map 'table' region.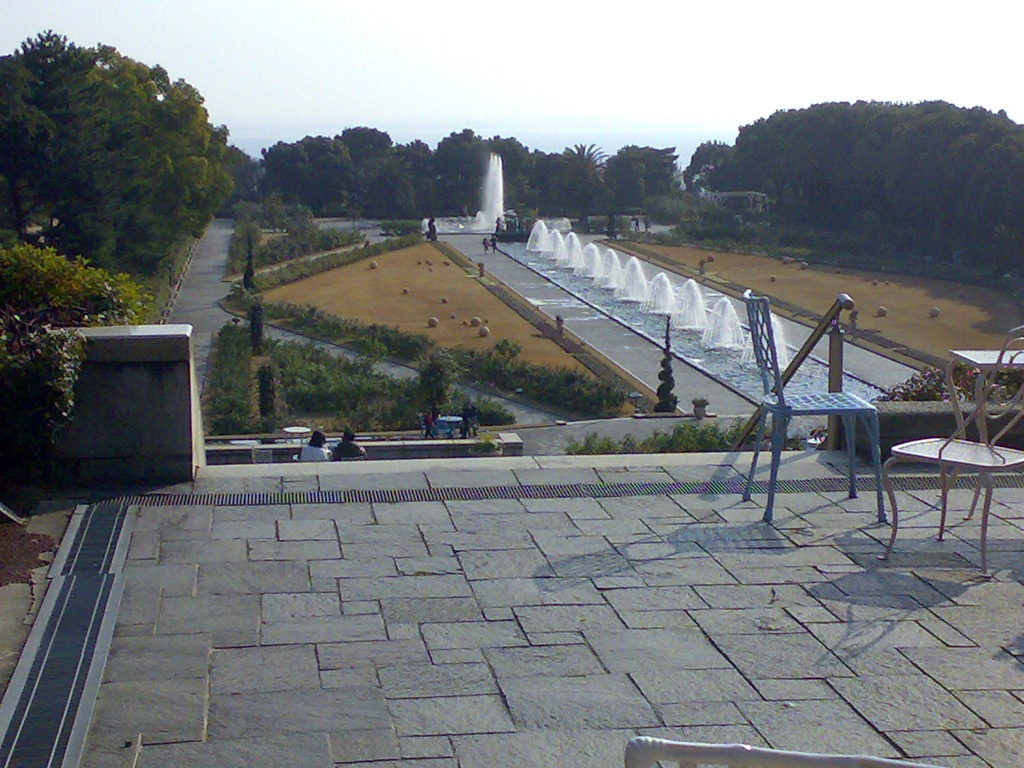
Mapped to BBox(880, 417, 1023, 566).
